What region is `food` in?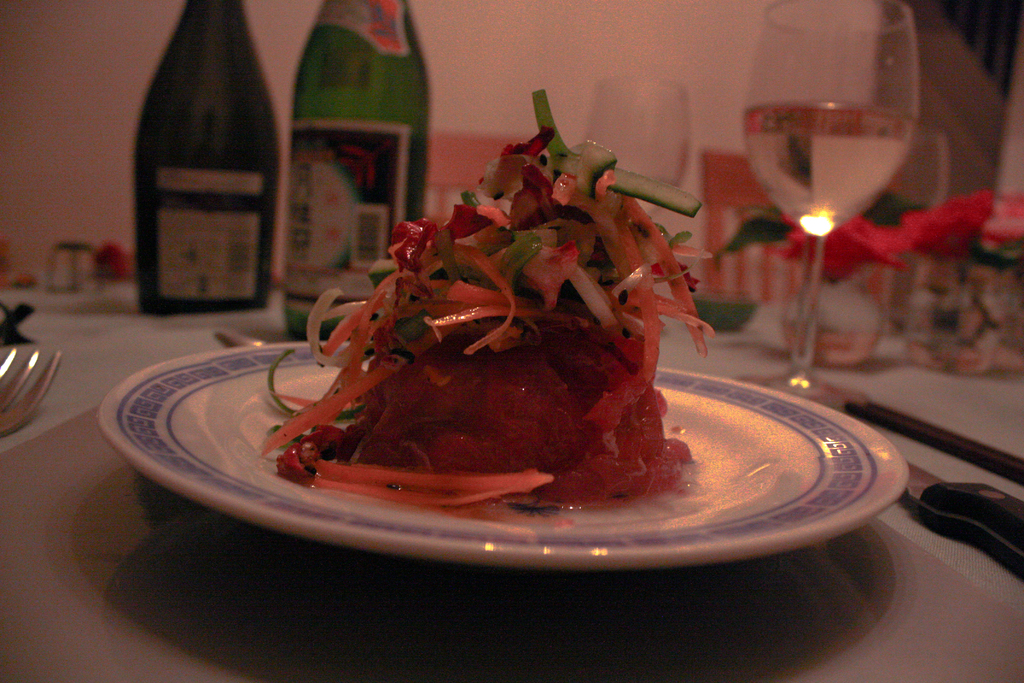
box=[237, 143, 710, 504].
